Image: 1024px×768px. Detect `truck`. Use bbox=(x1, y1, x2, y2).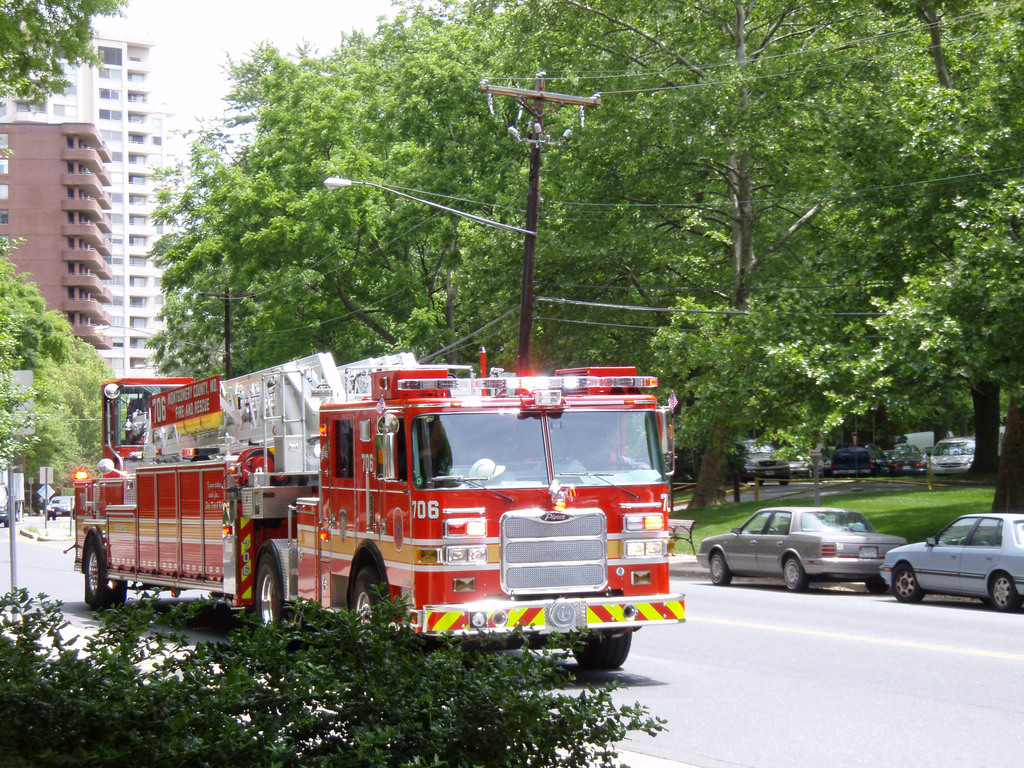
bbox=(94, 360, 698, 673).
